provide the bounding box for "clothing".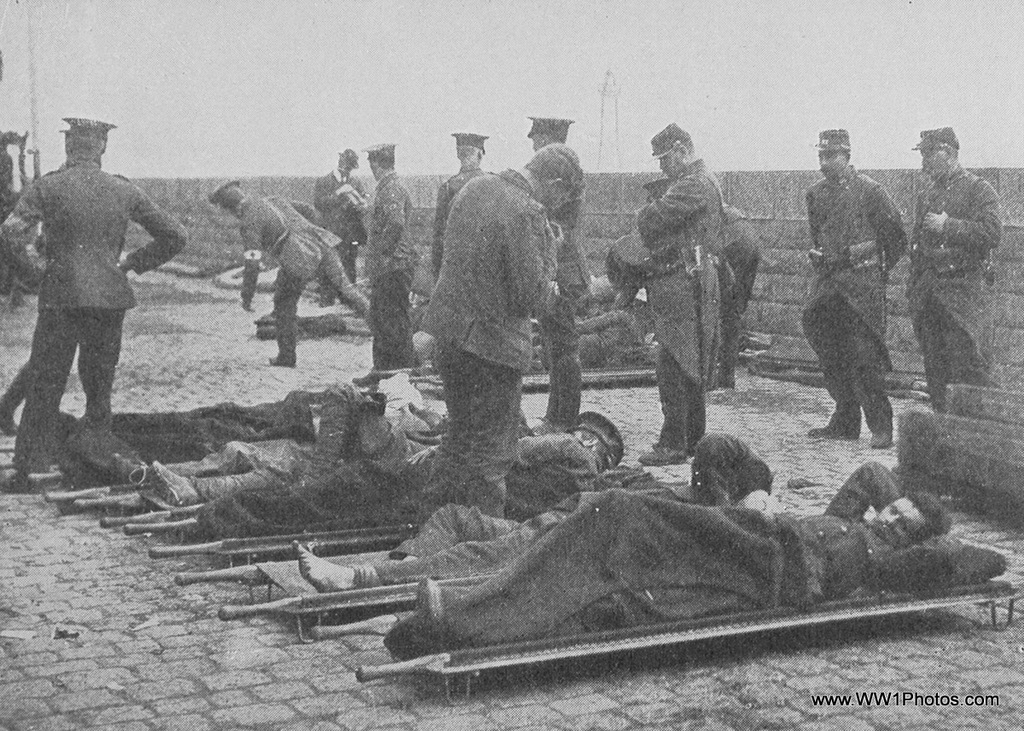
(left=430, top=153, right=486, bottom=278).
